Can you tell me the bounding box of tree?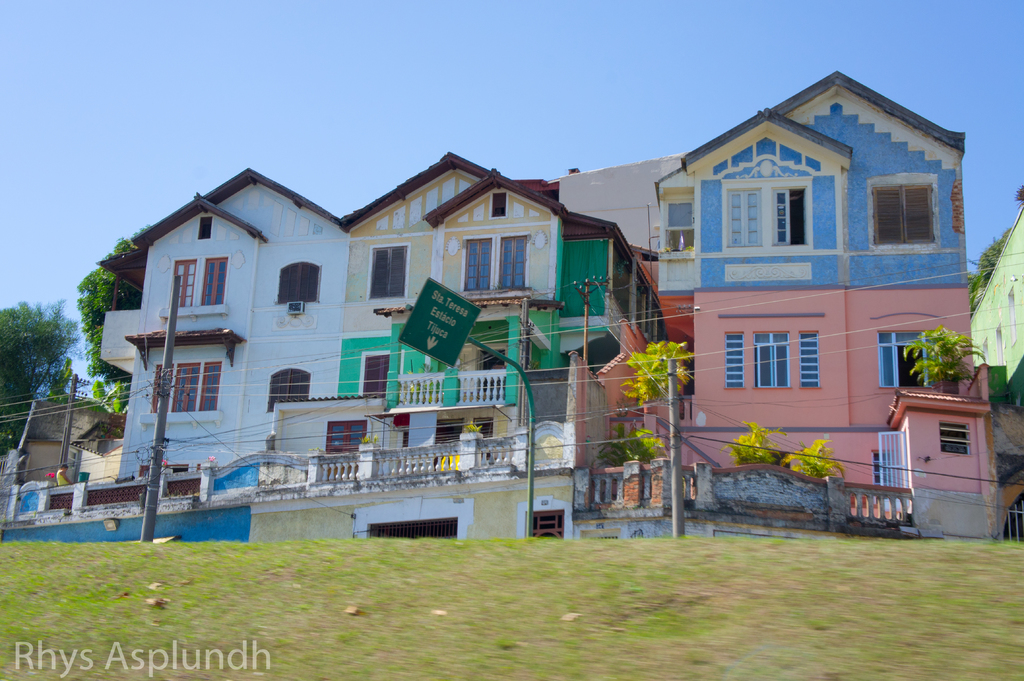
locate(72, 225, 148, 413).
